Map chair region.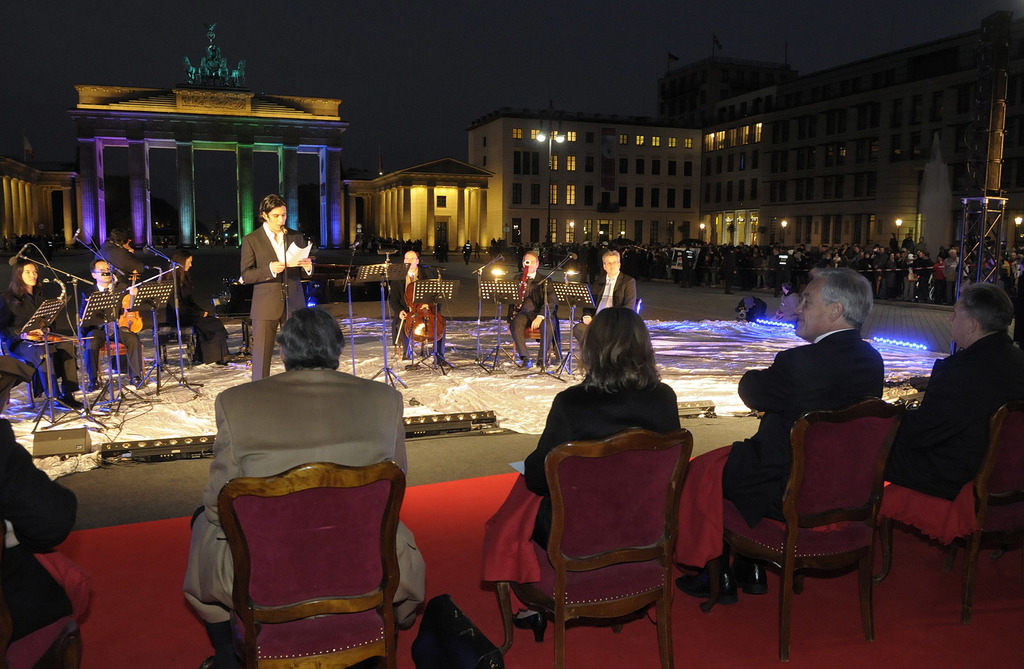
Mapped to <region>0, 622, 89, 668</region>.
